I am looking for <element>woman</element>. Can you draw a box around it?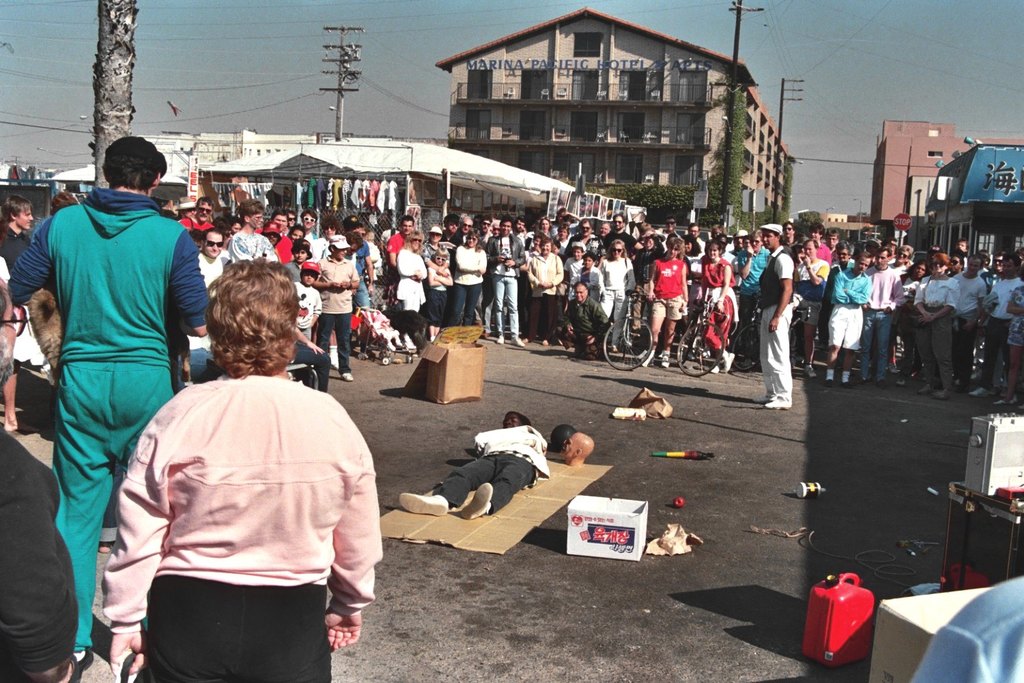
Sure, the bounding box is Rect(595, 237, 636, 354).
